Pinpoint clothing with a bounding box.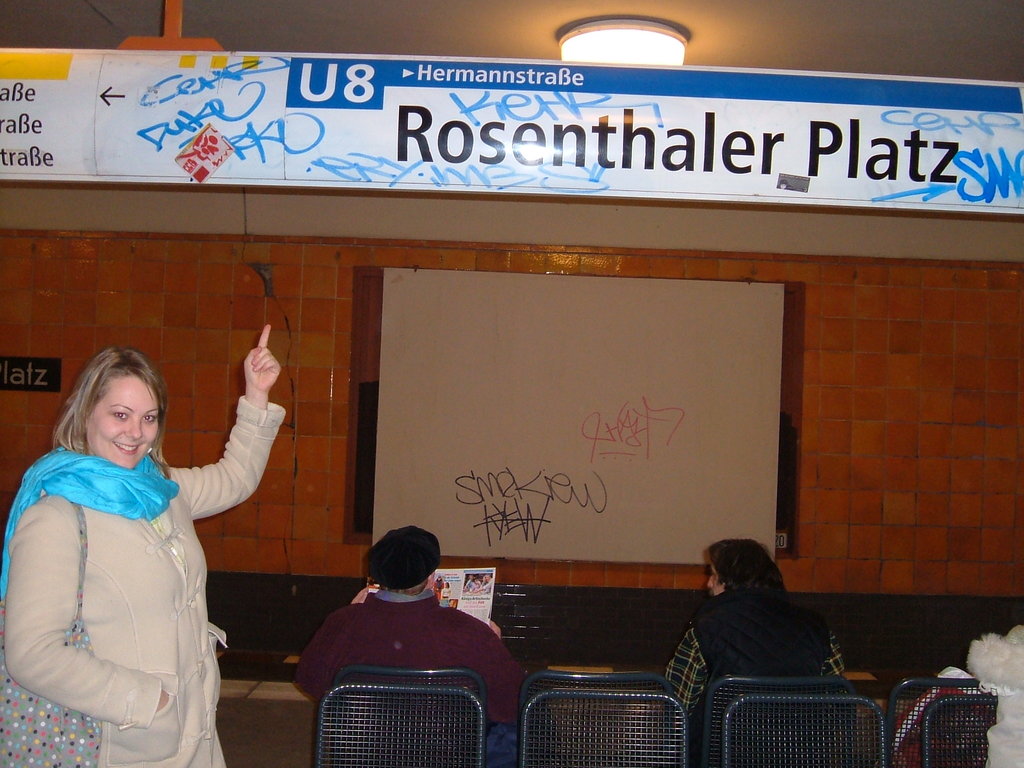
l=278, t=589, r=524, b=749.
